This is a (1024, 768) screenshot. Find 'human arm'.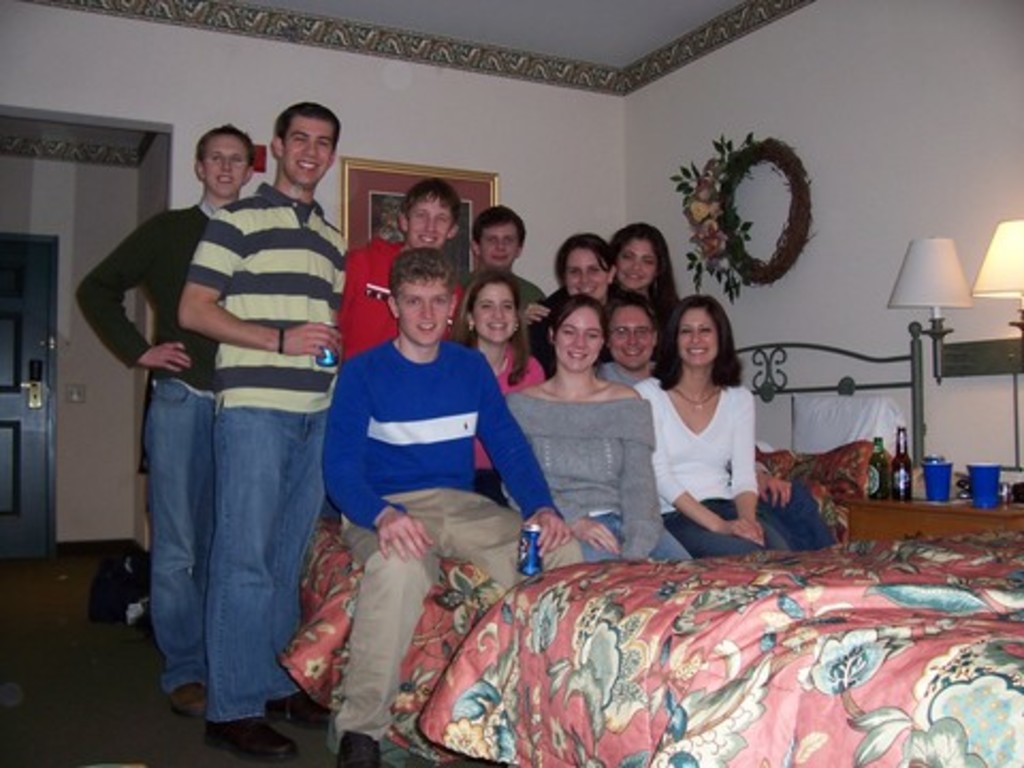
Bounding box: <region>465, 356, 572, 563</region>.
